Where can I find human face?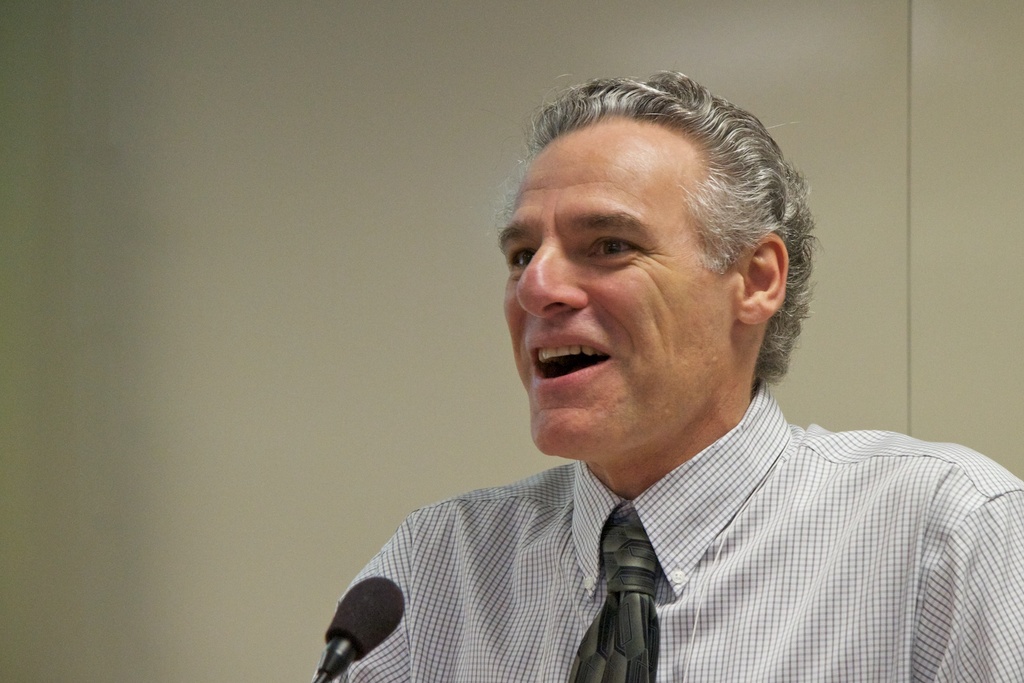
You can find it at <region>486, 125, 733, 463</region>.
